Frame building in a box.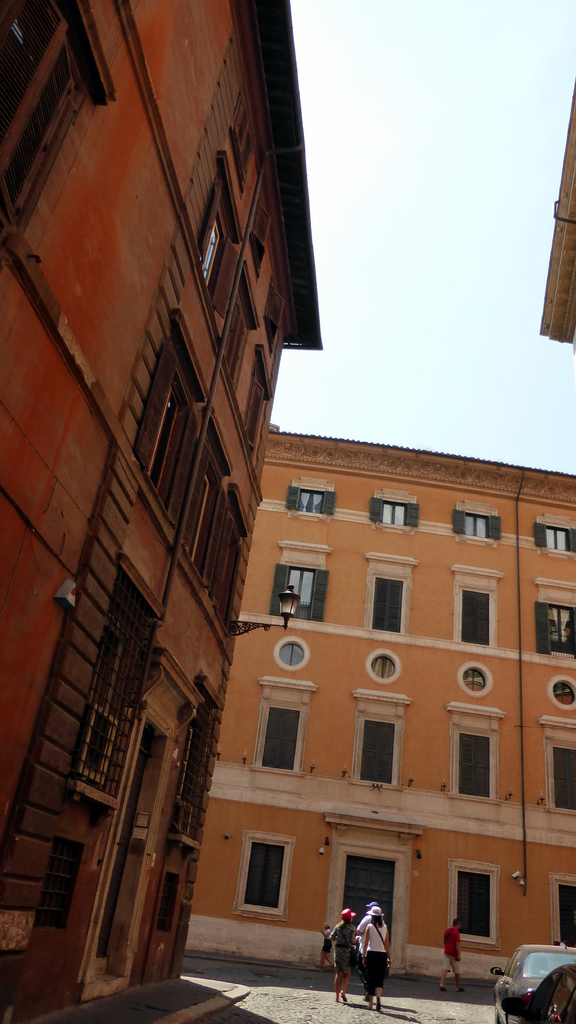
bbox=(0, 0, 325, 1023).
